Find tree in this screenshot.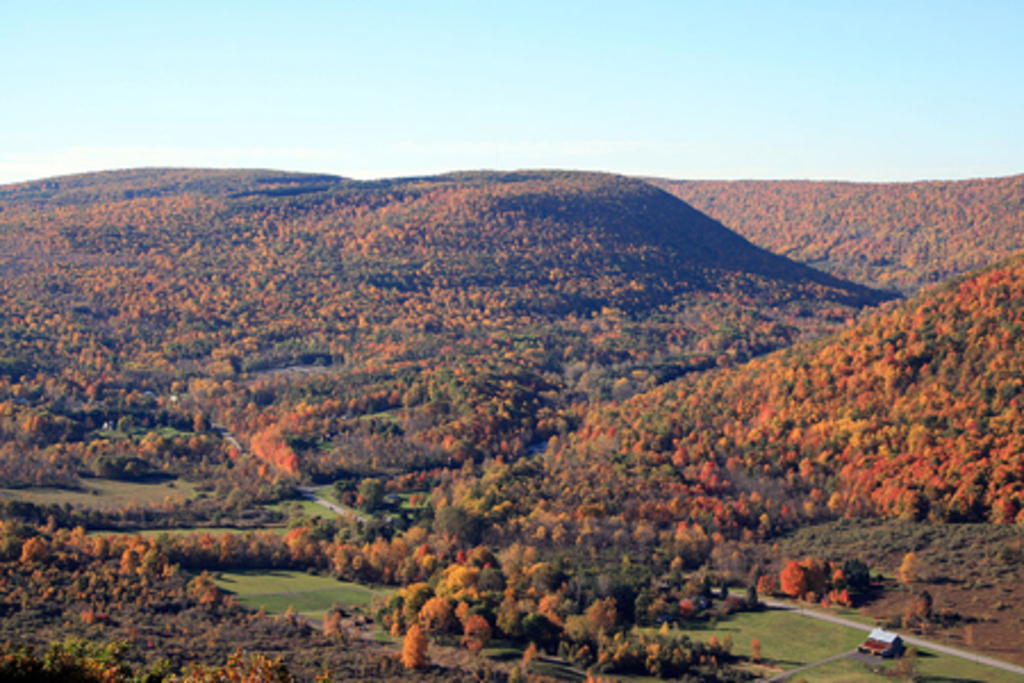
The bounding box for tree is [897, 544, 924, 581].
